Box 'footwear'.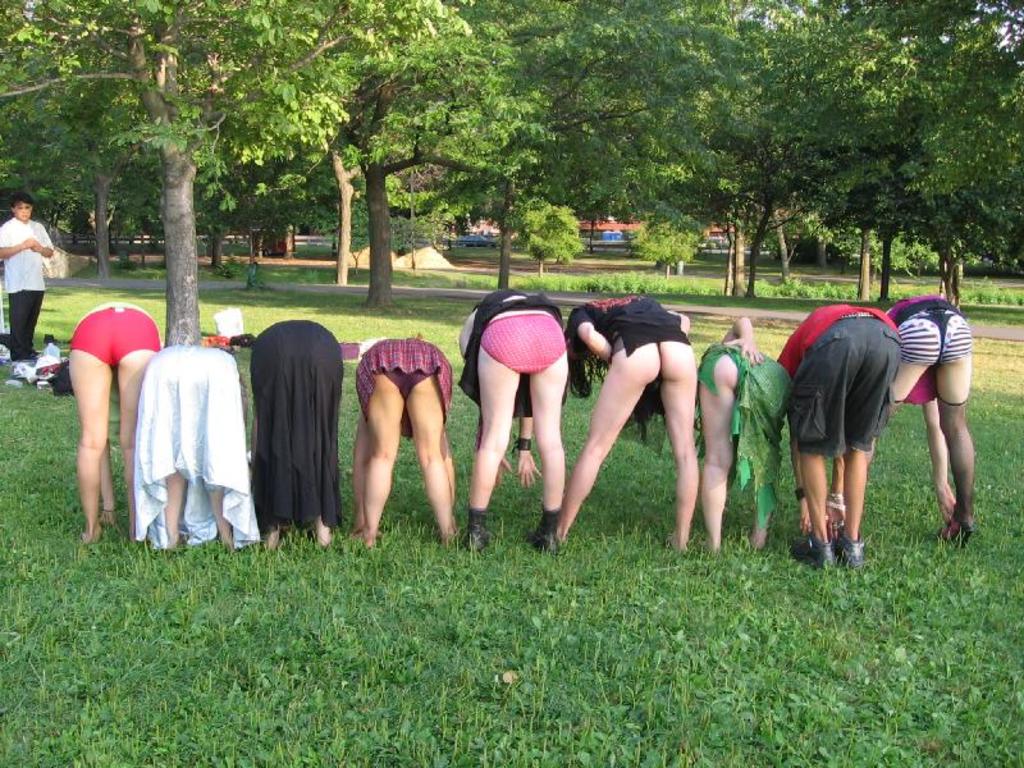
[470,506,486,552].
